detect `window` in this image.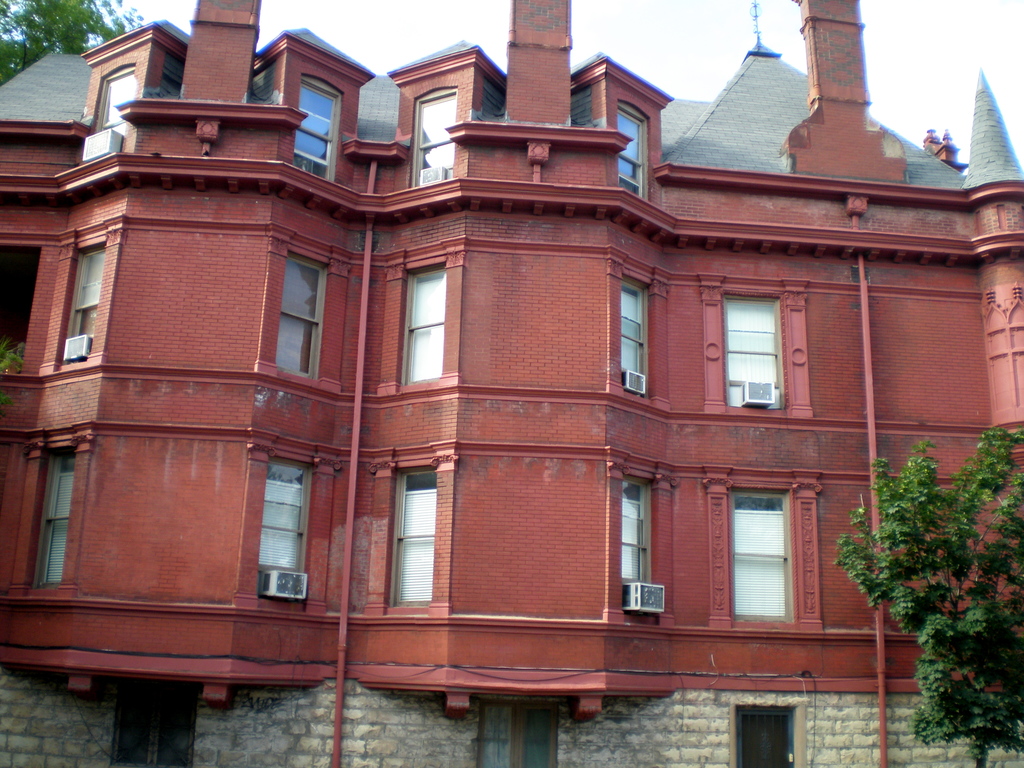
Detection: <box>412,90,459,184</box>.
